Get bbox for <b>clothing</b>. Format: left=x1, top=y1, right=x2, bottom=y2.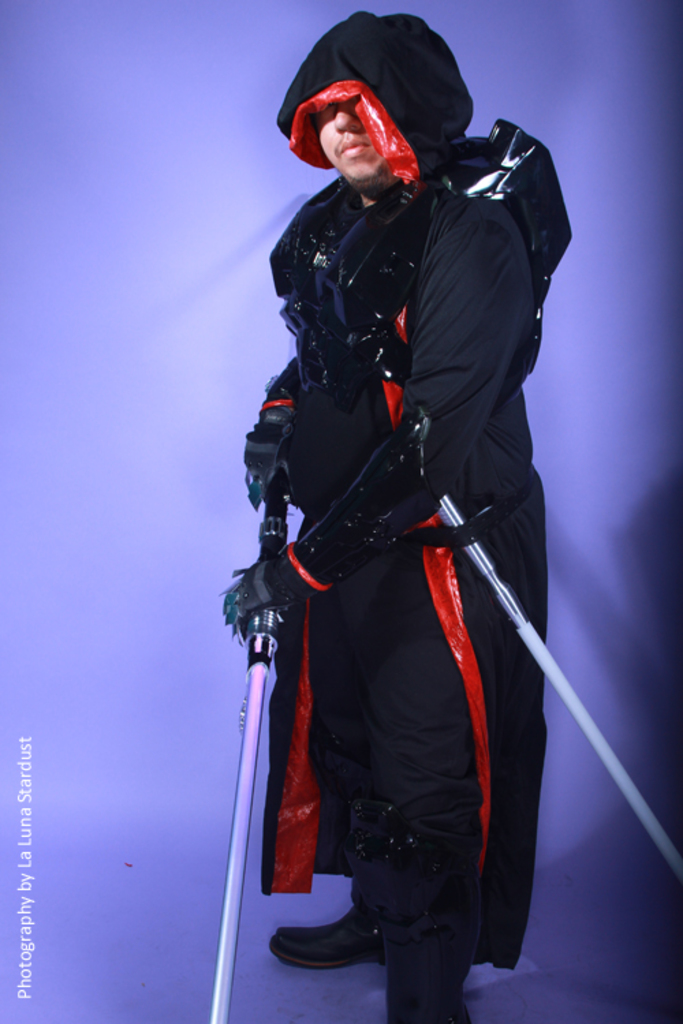
left=238, top=12, right=552, bottom=975.
